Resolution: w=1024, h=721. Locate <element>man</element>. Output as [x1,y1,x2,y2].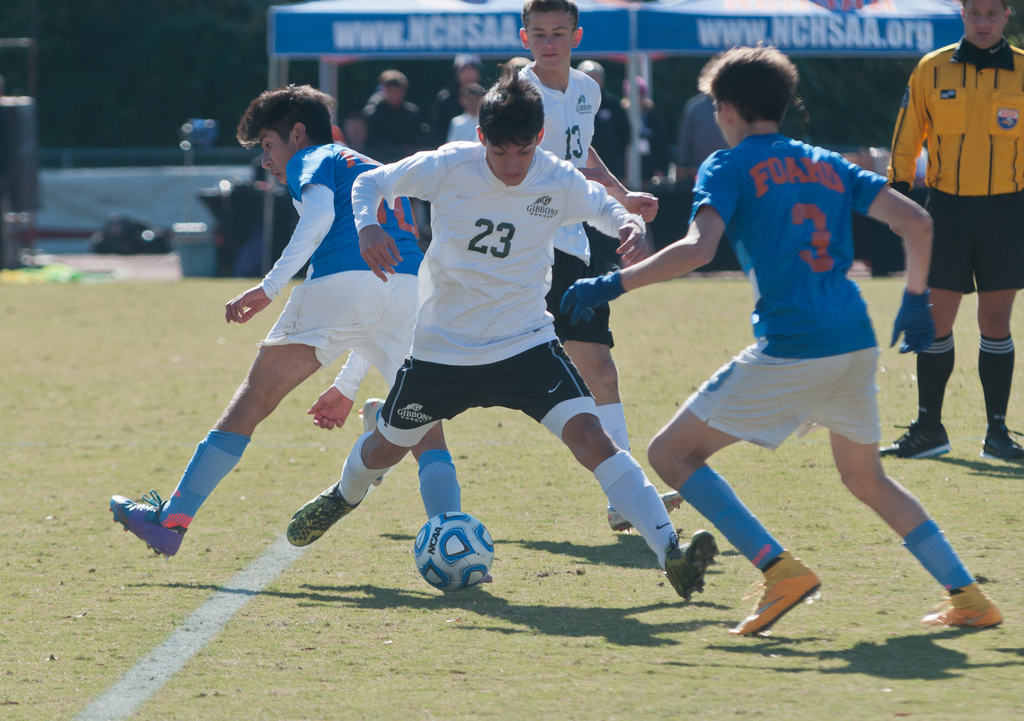
[280,62,723,601].
